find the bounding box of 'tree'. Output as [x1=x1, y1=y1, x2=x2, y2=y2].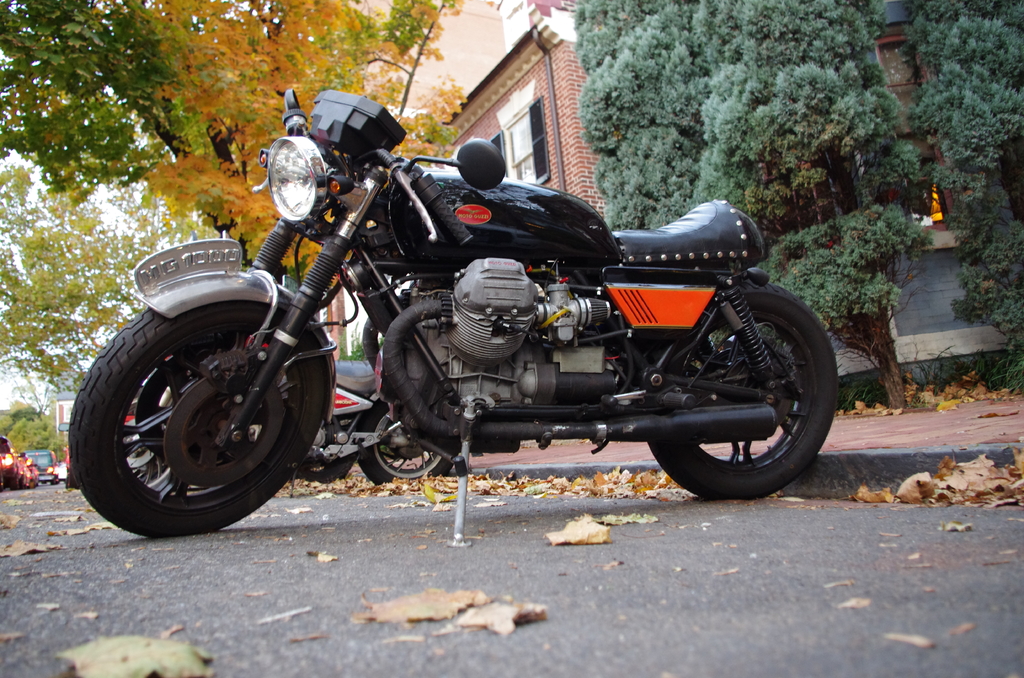
[x1=0, y1=394, x2=62, y2=458].
